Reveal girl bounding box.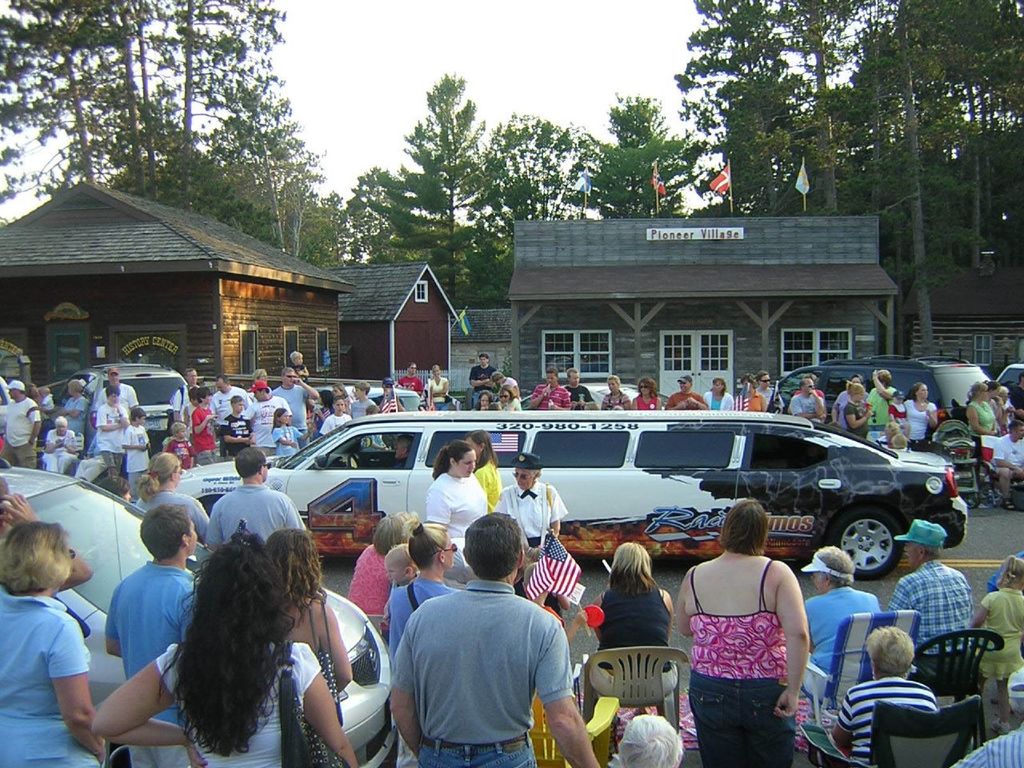
Revealed: bbox=[590, 540, 673, 676].
